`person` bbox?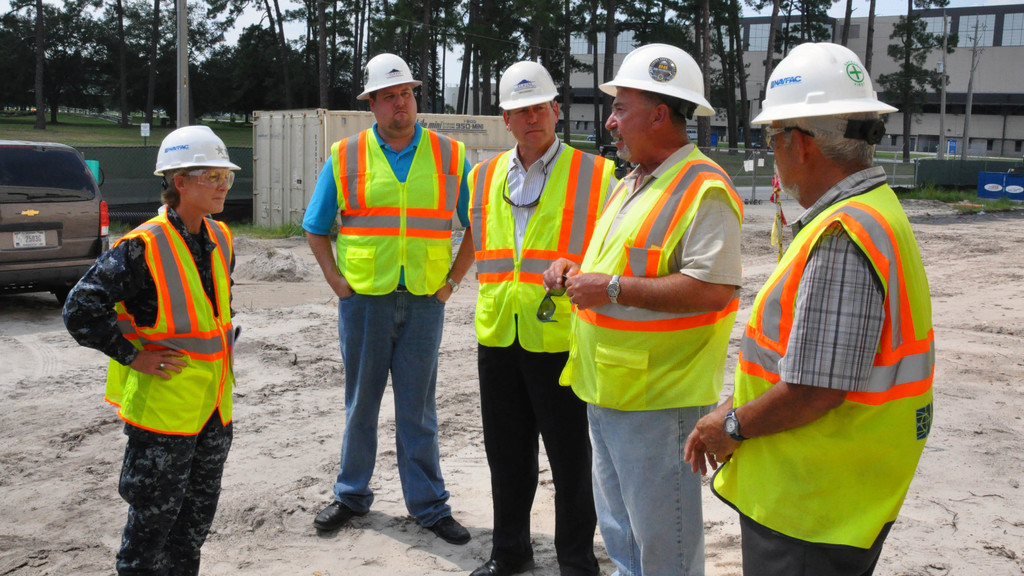
464,58,621,575
